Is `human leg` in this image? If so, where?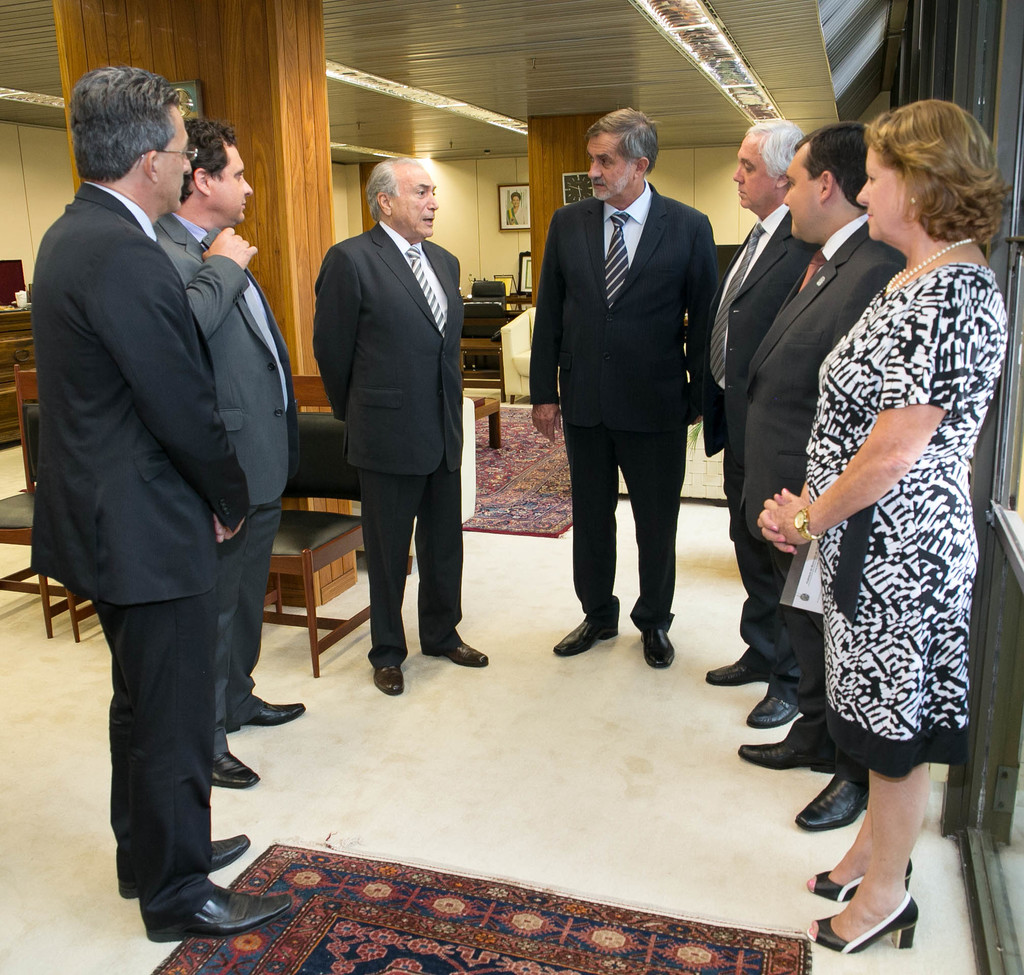
Yes, at 815,771,925,946.
